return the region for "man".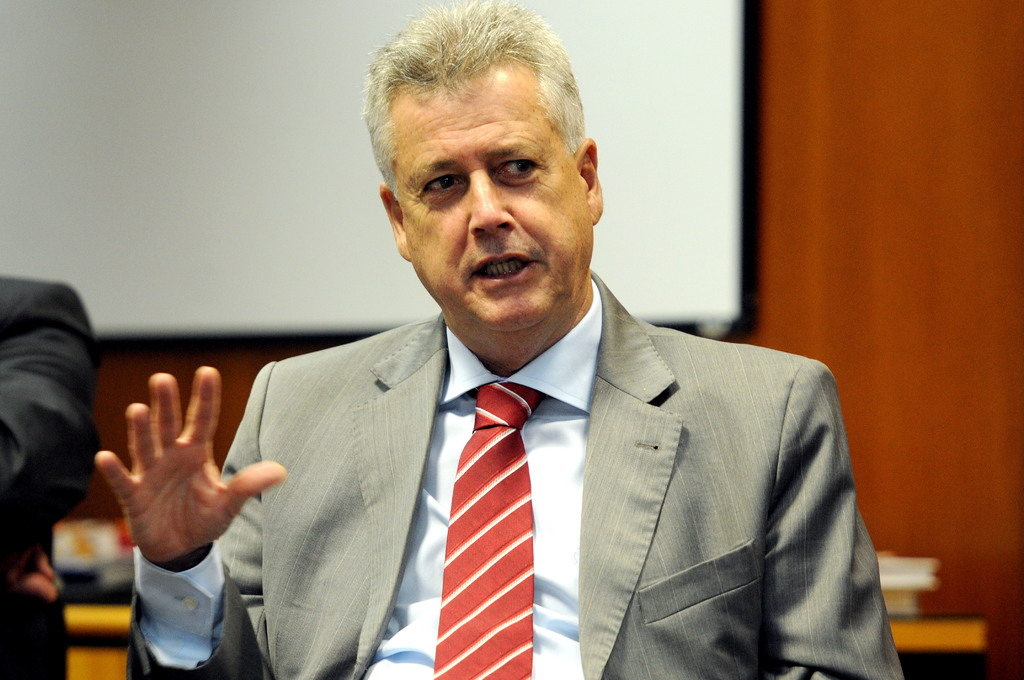
x1=0, y1=277, x2=100, y2=679.
